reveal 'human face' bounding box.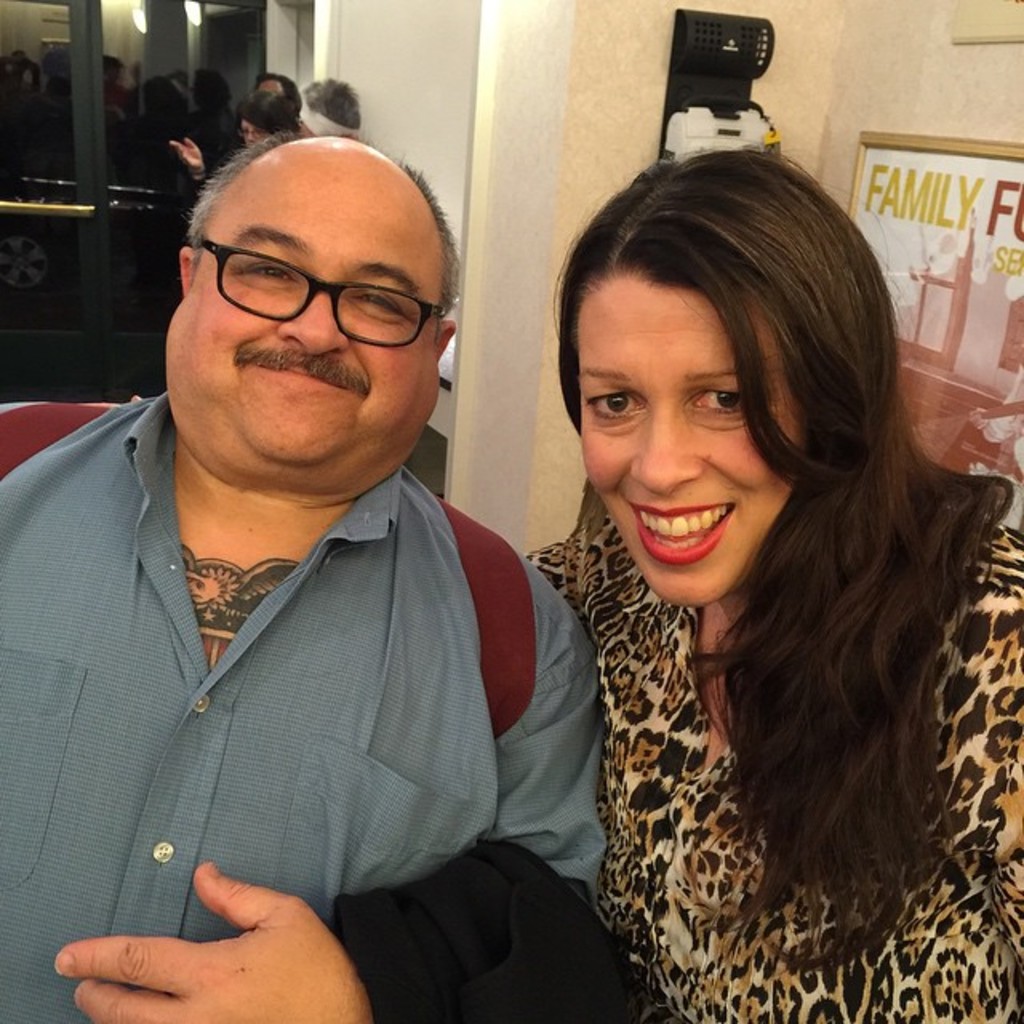
Revealed: 240, 122, 275, 149.
